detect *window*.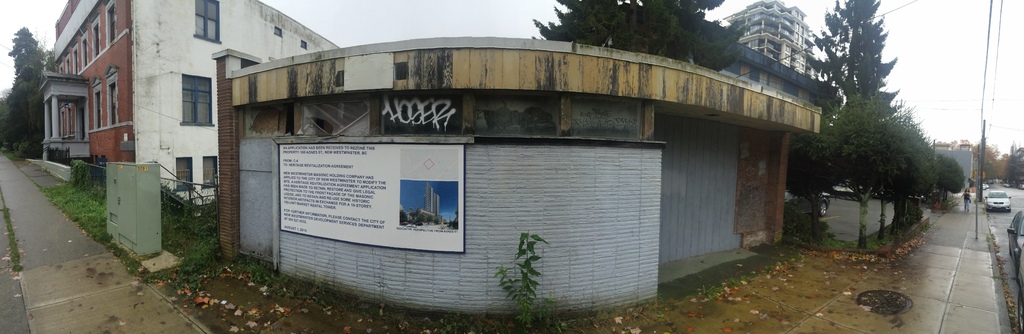
Detected at (left=190, top=2, right=221, bottom=40).
